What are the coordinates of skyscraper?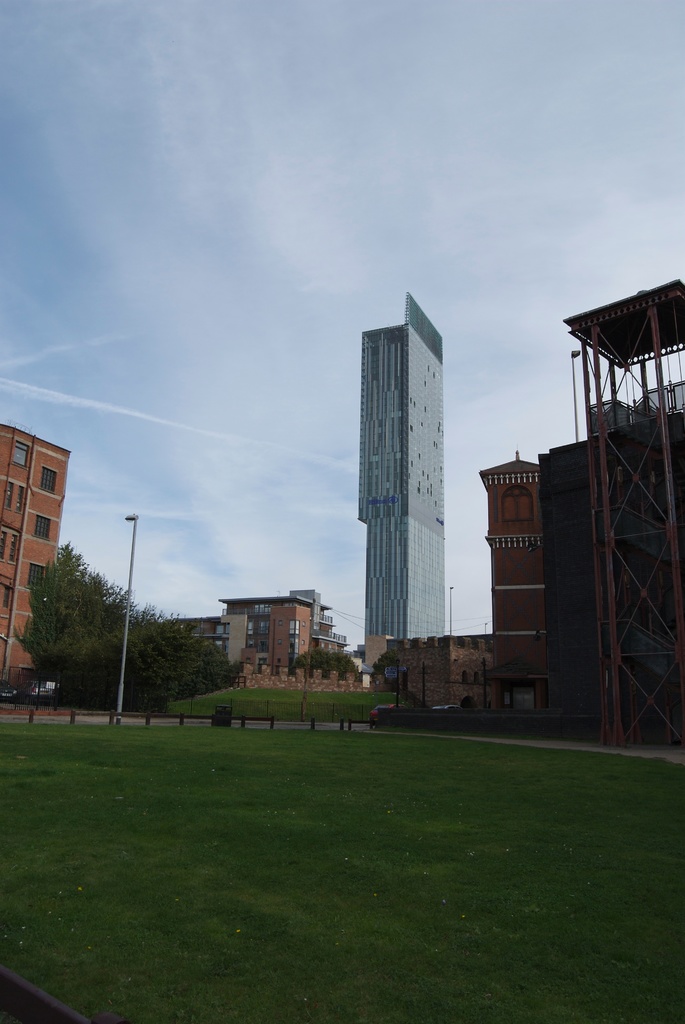
x1=0 y1=421 x2=75 y2=692.
